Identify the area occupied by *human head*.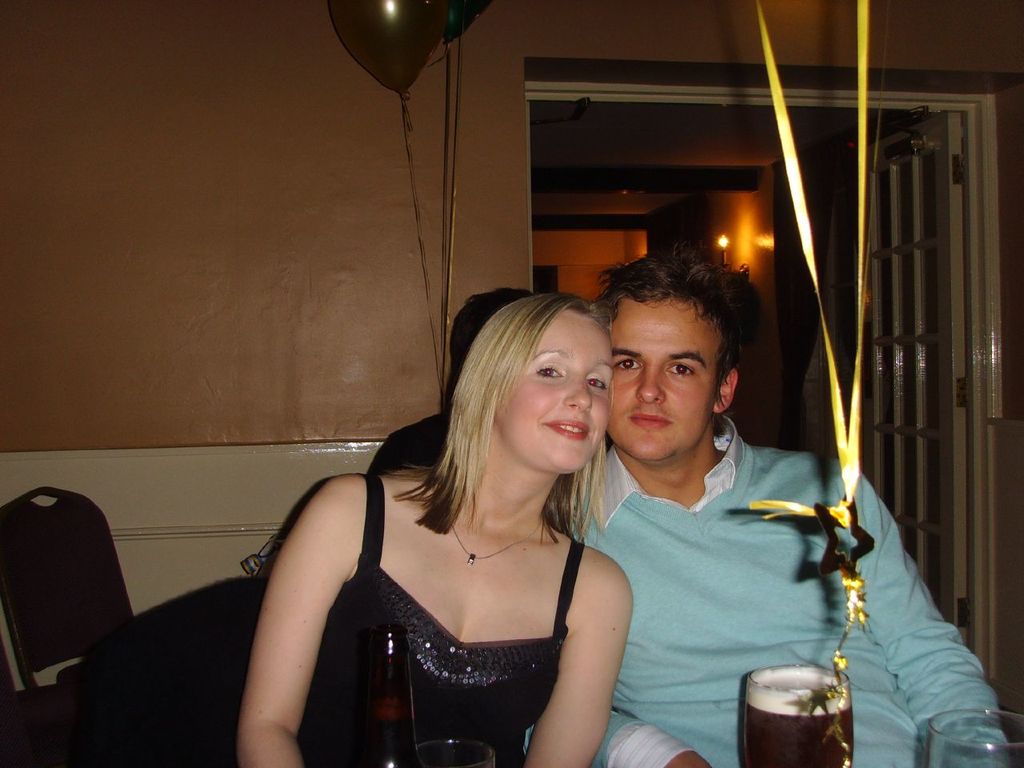
Area: [602, 245, 755, 486].
